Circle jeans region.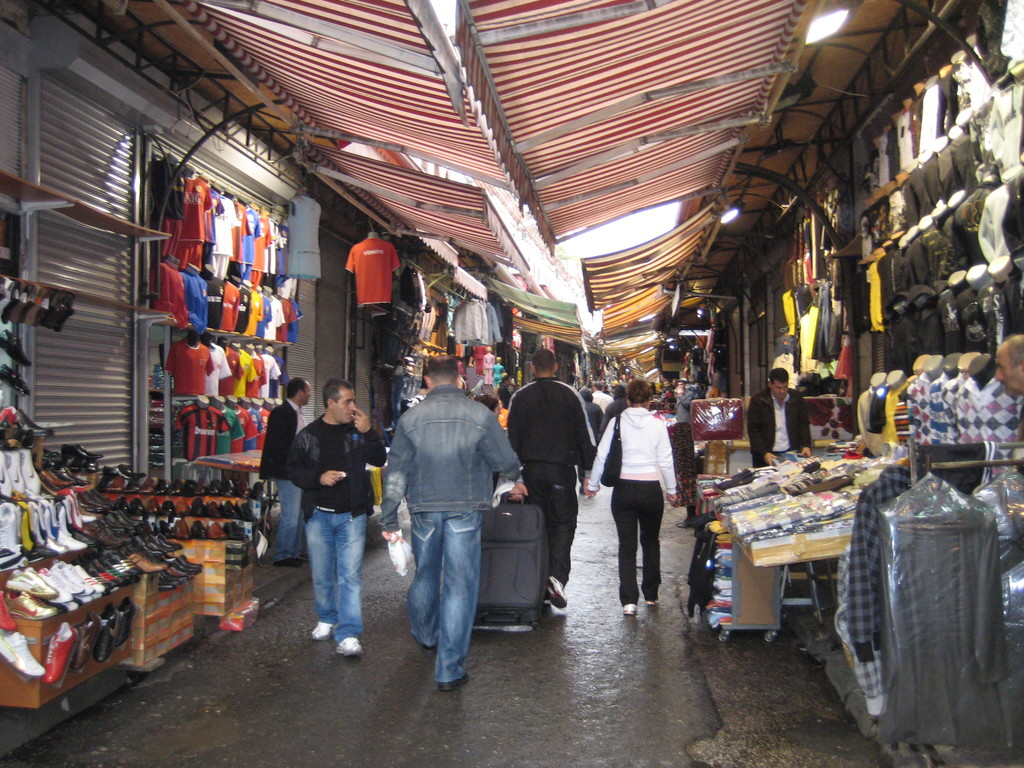
Region: box(276, 477, 305, 563).
